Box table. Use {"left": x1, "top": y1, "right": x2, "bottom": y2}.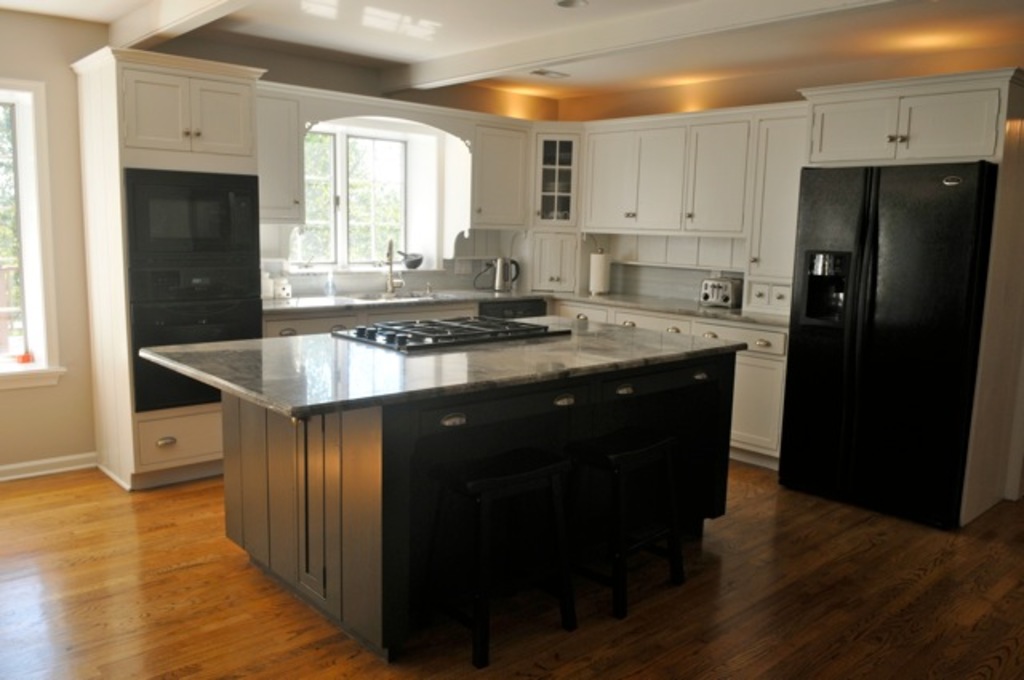
{"left": 162, "top": 296, "right": 762, "bottom": 648}.
